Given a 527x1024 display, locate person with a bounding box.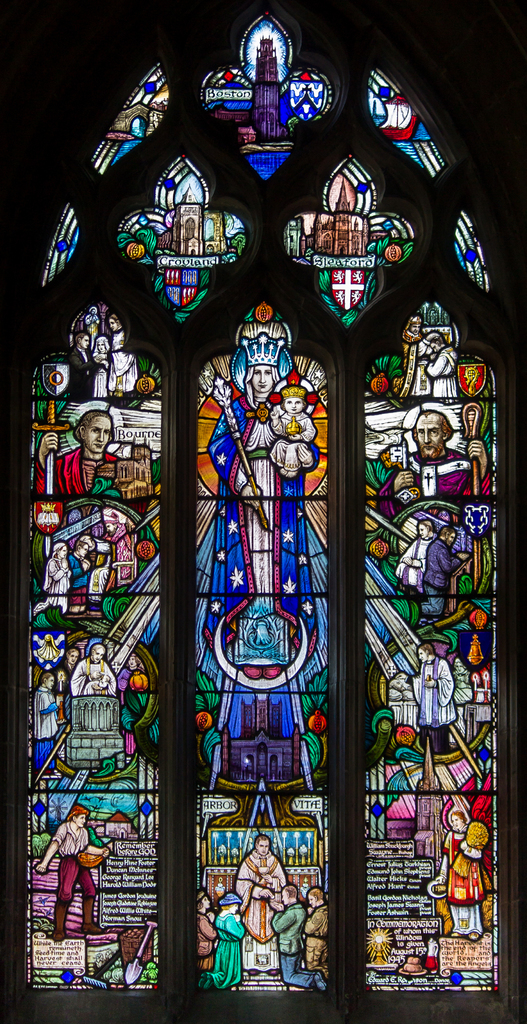
Located: box(54, 646, 83, 728).
